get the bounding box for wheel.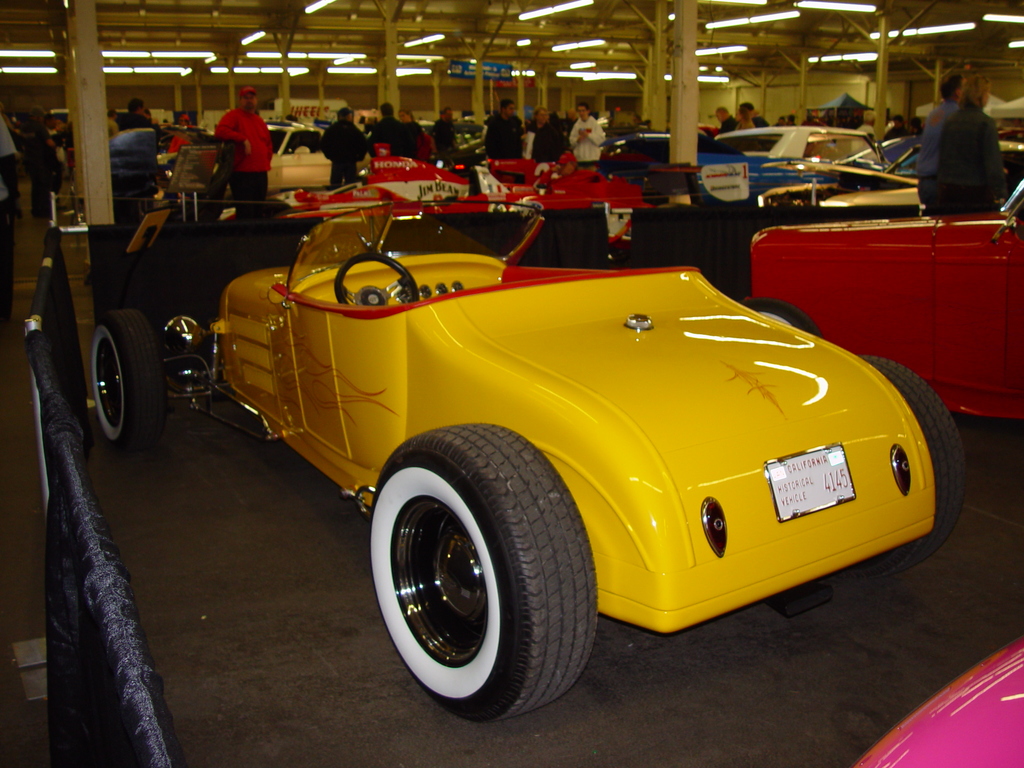
detection(370, 426, 603, 728).
